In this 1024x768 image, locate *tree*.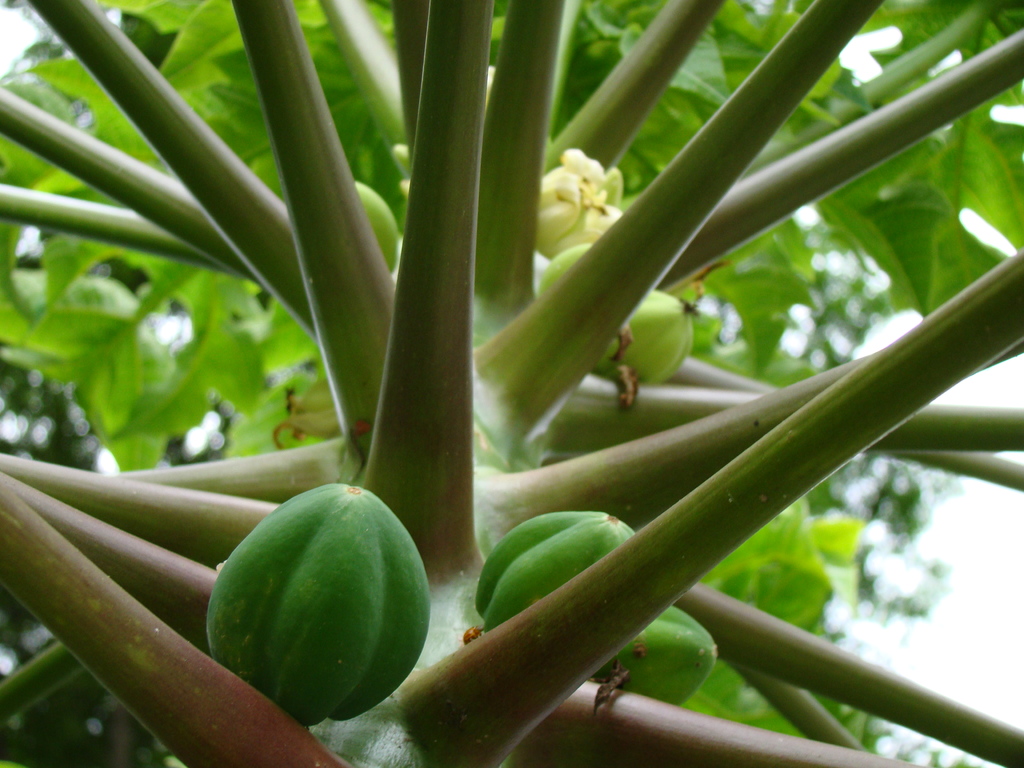
Bounding box: left=0, top=0, right=1023, bottom=758.
